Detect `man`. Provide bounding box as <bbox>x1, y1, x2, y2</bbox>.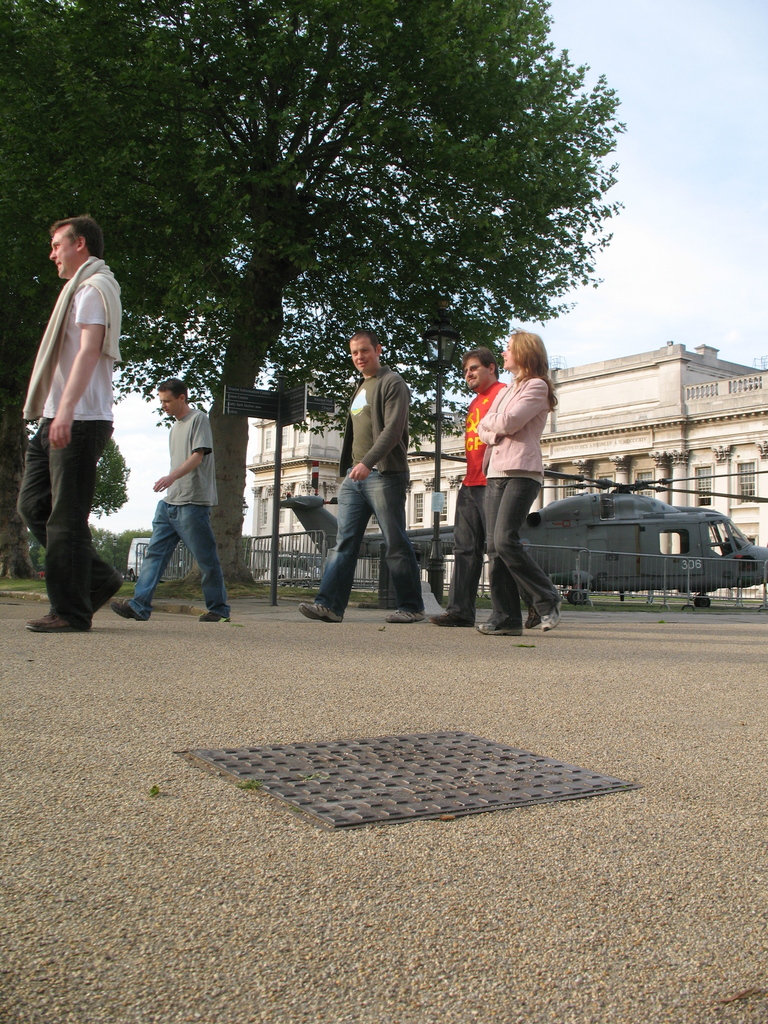
<bbox>109, 371, 233, 623</bbox>.
